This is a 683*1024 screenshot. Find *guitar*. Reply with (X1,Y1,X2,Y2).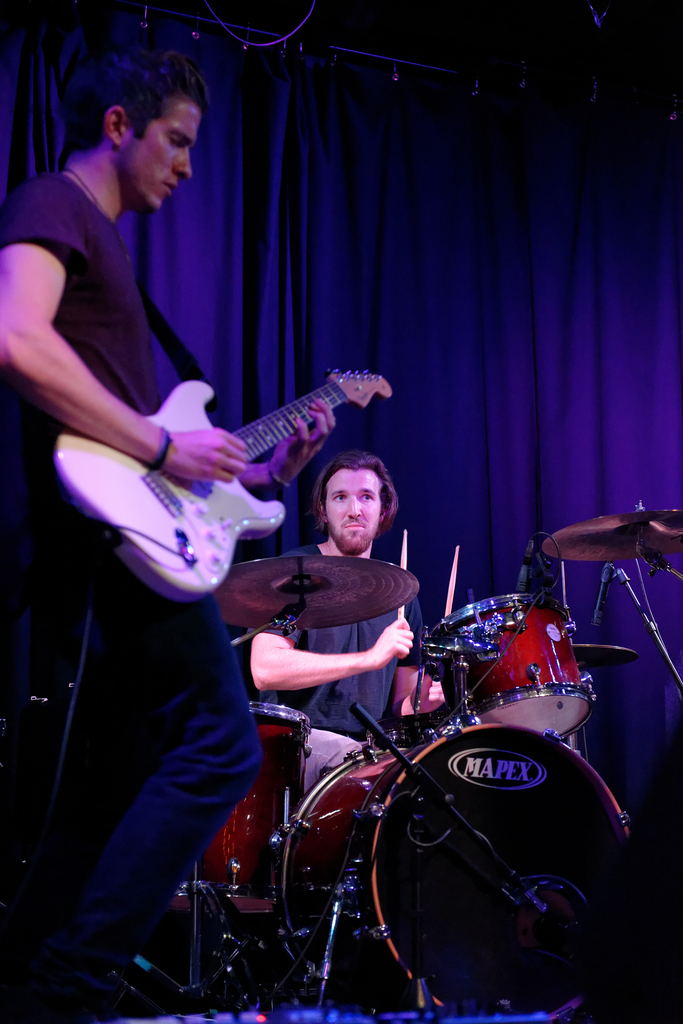
(32,365,400,629).
